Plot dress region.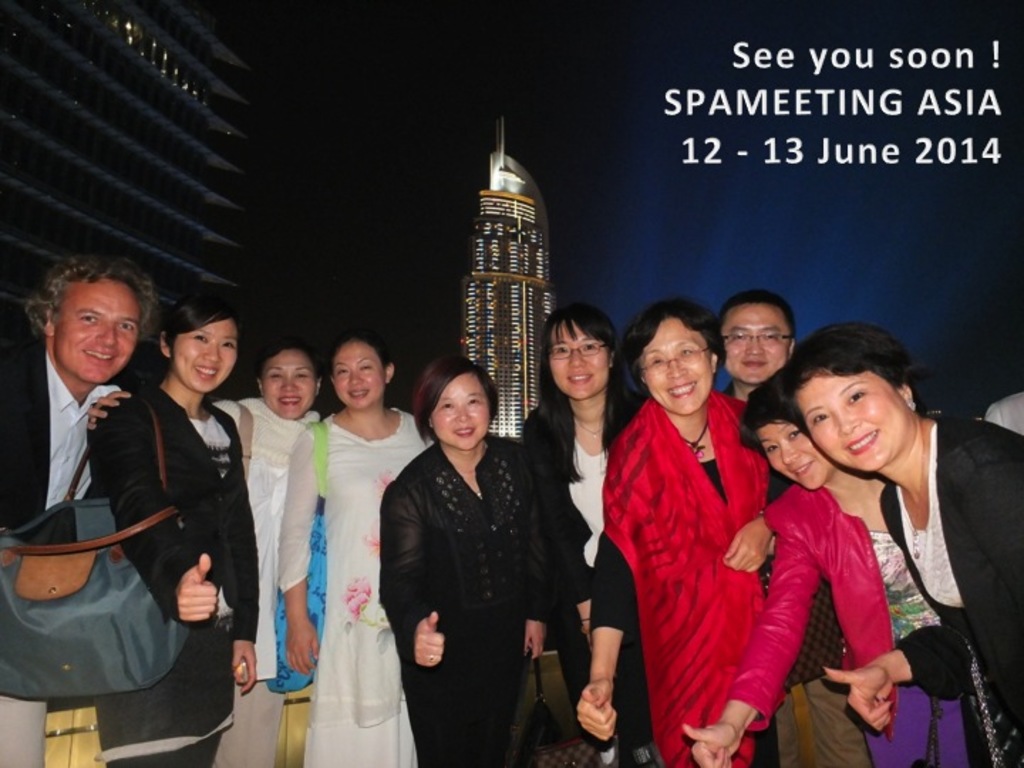
Plotted at select_region(279, 407, 437, 767).
